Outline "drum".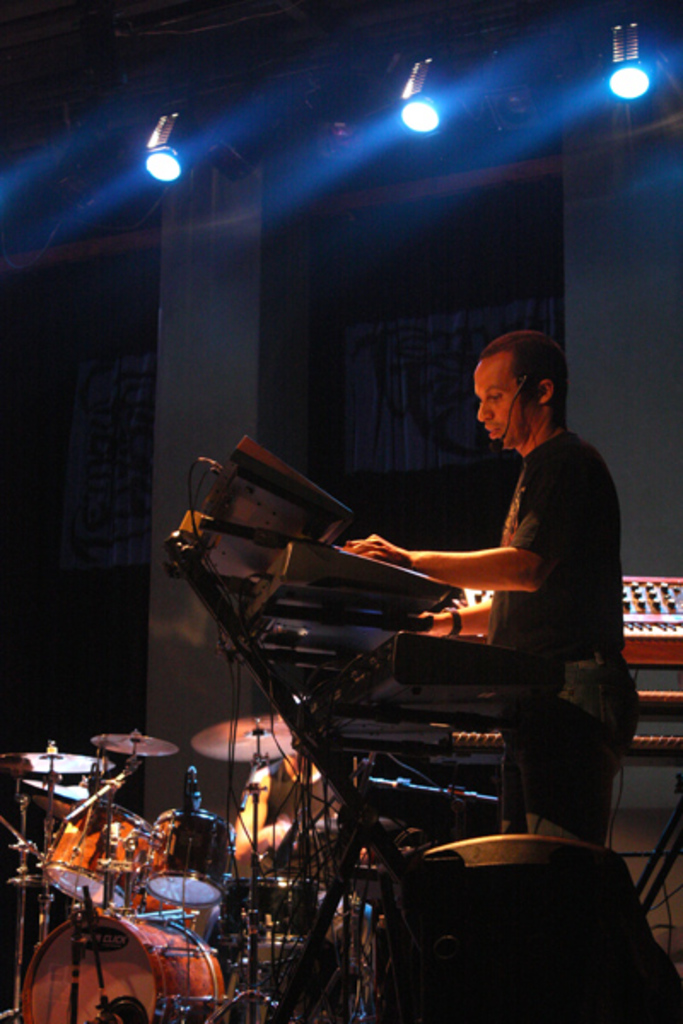
Outline: select_region(0, 736, 116, 823).
